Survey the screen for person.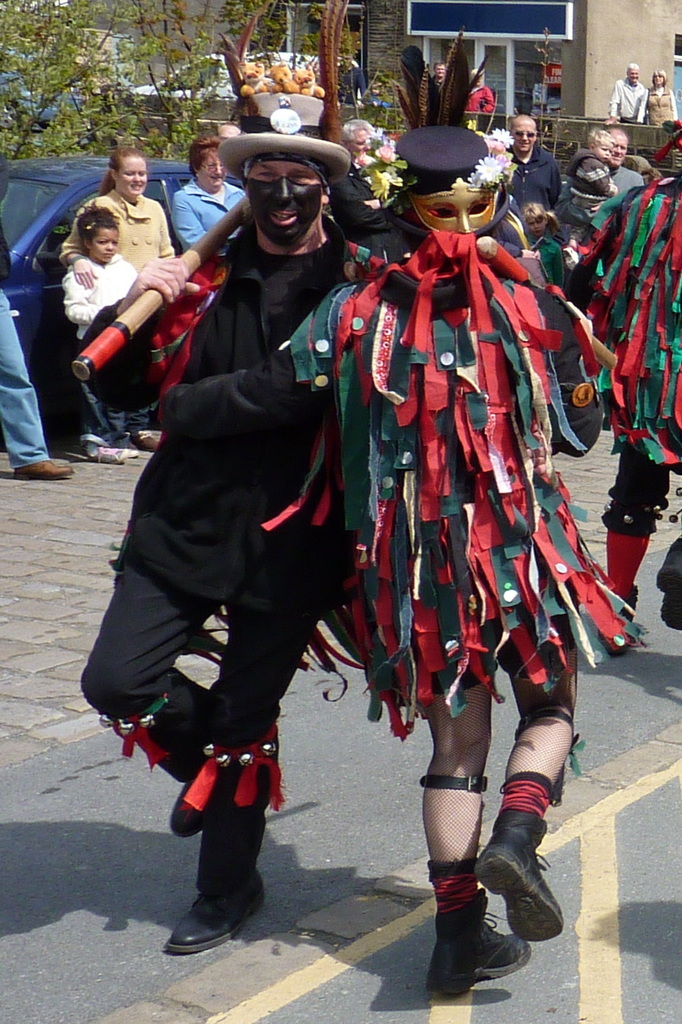
Survey found: (x1=515, y1=201, x2=594, y2=309).
